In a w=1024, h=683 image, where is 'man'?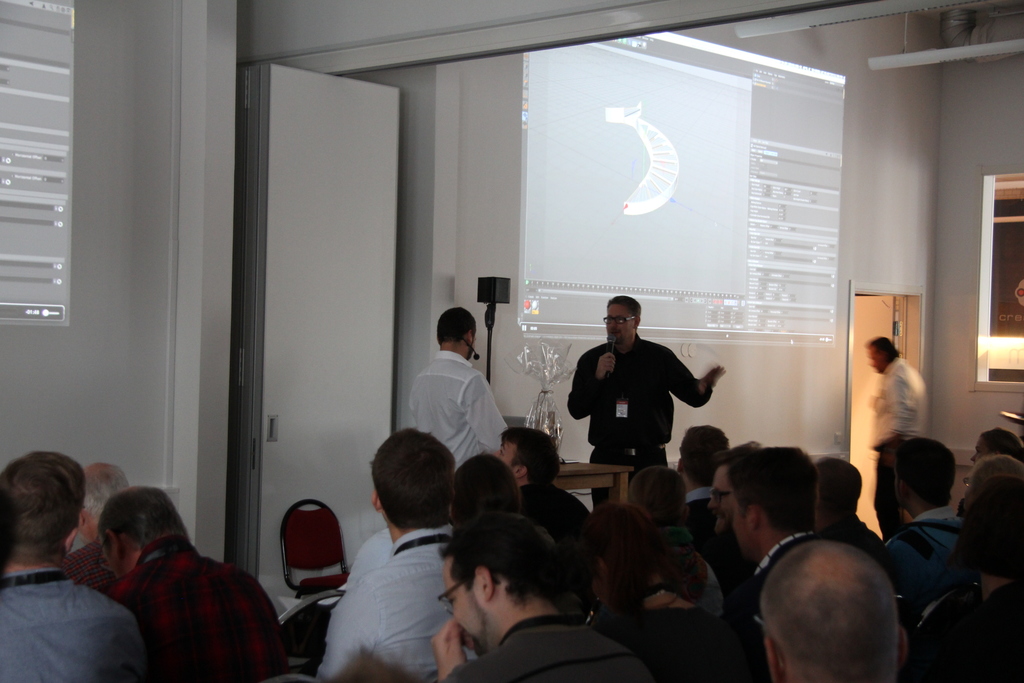
<bbox>865, 335, 929, 532</bbox>.
